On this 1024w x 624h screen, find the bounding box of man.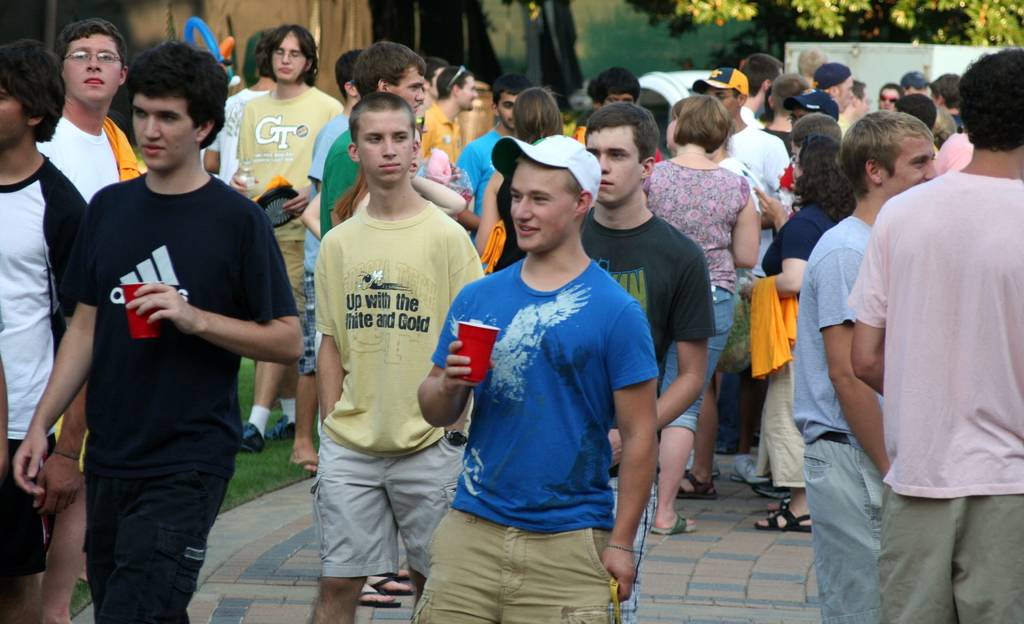
Bounding box: <bbox>836, 70, 873, 132</bbox>.
